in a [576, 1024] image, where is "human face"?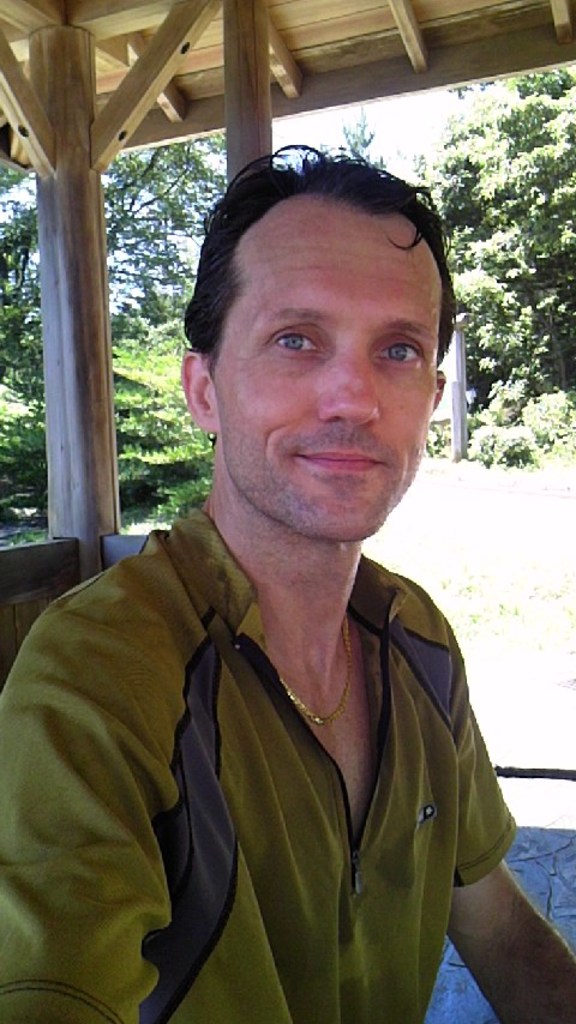
(x1=206, y1=187, x2=444, y2=537).
